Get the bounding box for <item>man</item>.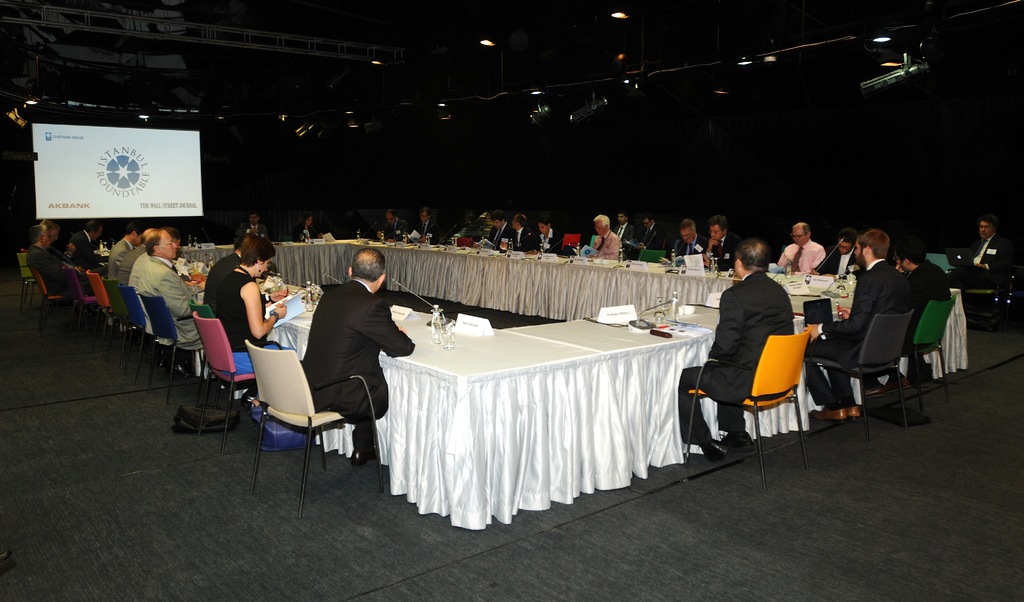
bbox=[897, 238, 955, 389].
